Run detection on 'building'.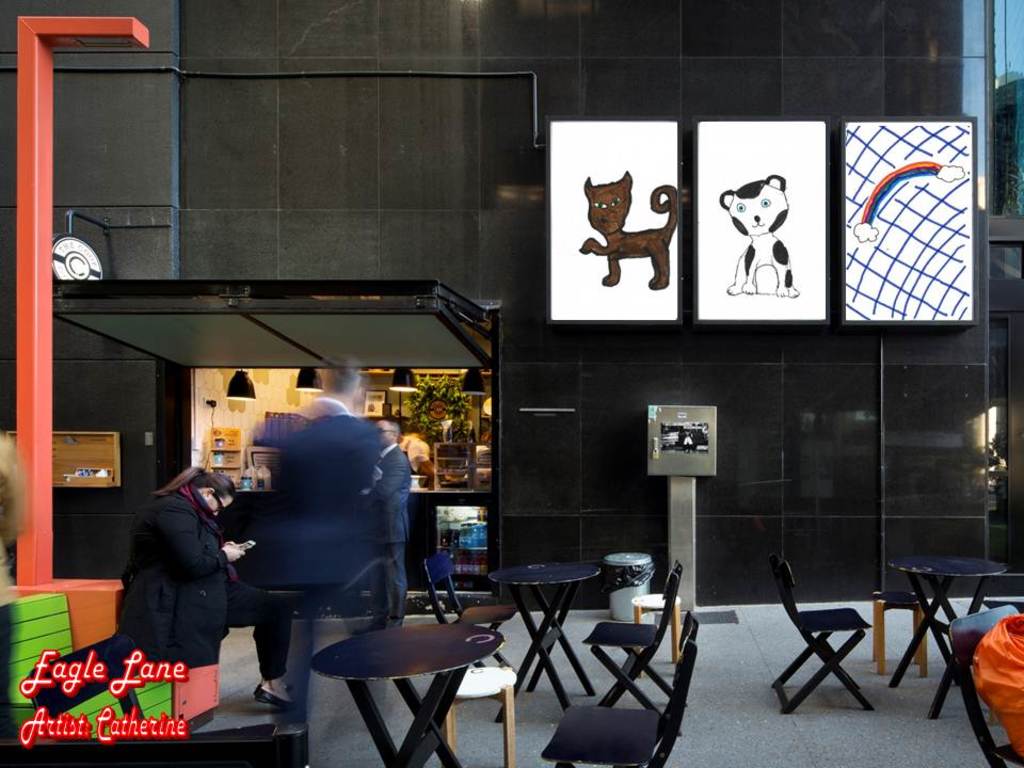
Result: detection(0, 0, 1023, 608).
